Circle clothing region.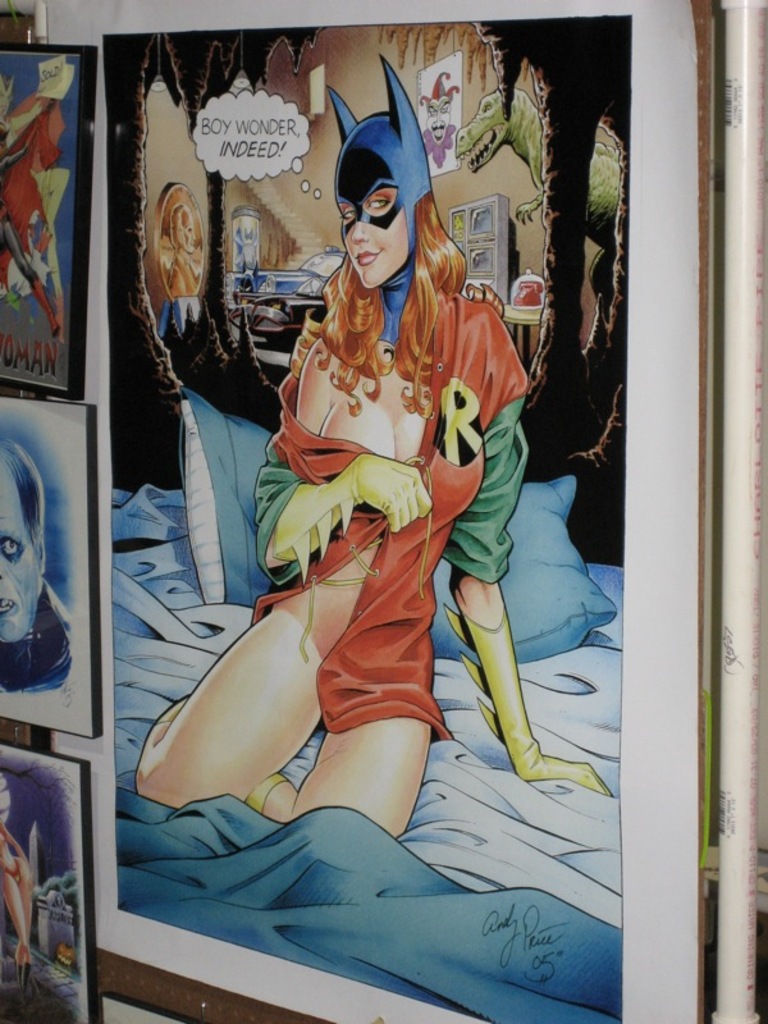
Region: [x1=232, y1=270, x2=517, y2=749].
